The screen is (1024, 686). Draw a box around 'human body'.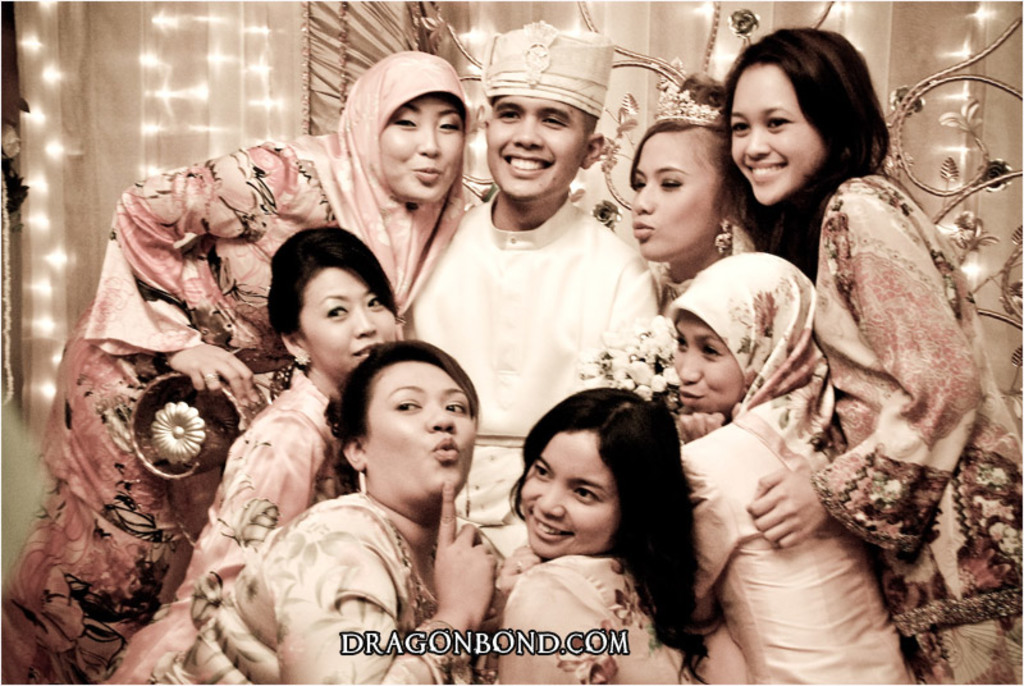
box=[403, 26, 663, 564].
